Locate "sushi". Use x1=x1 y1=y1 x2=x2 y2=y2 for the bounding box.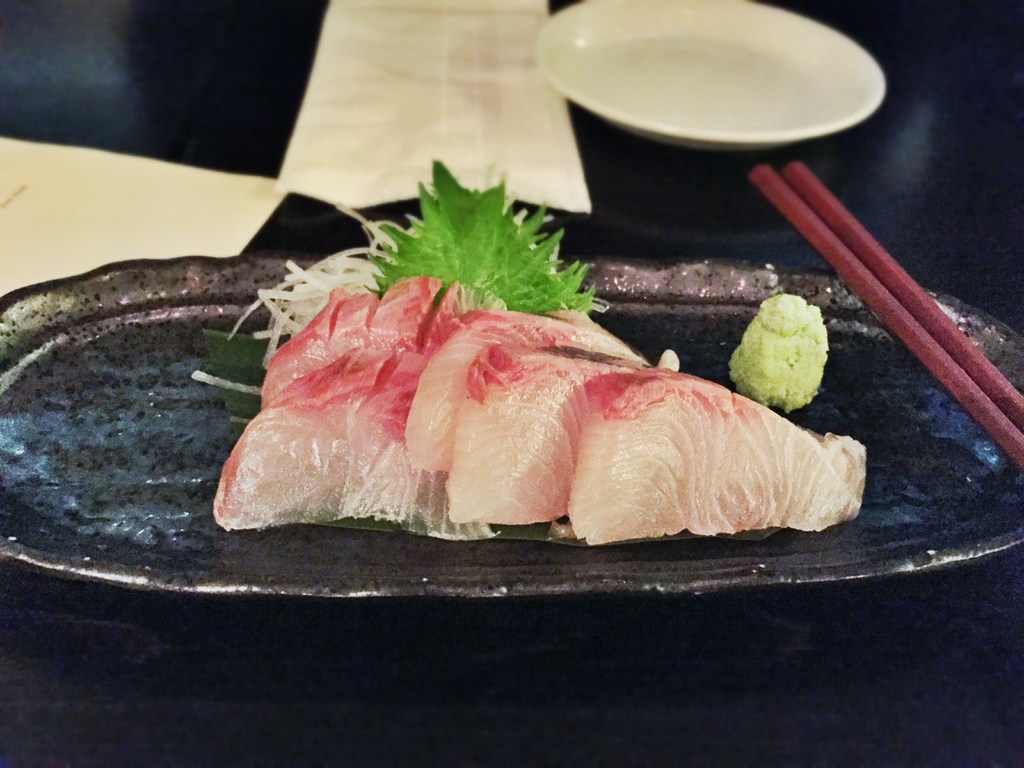
x1=589 y1=377 x2=875 y2=547.
